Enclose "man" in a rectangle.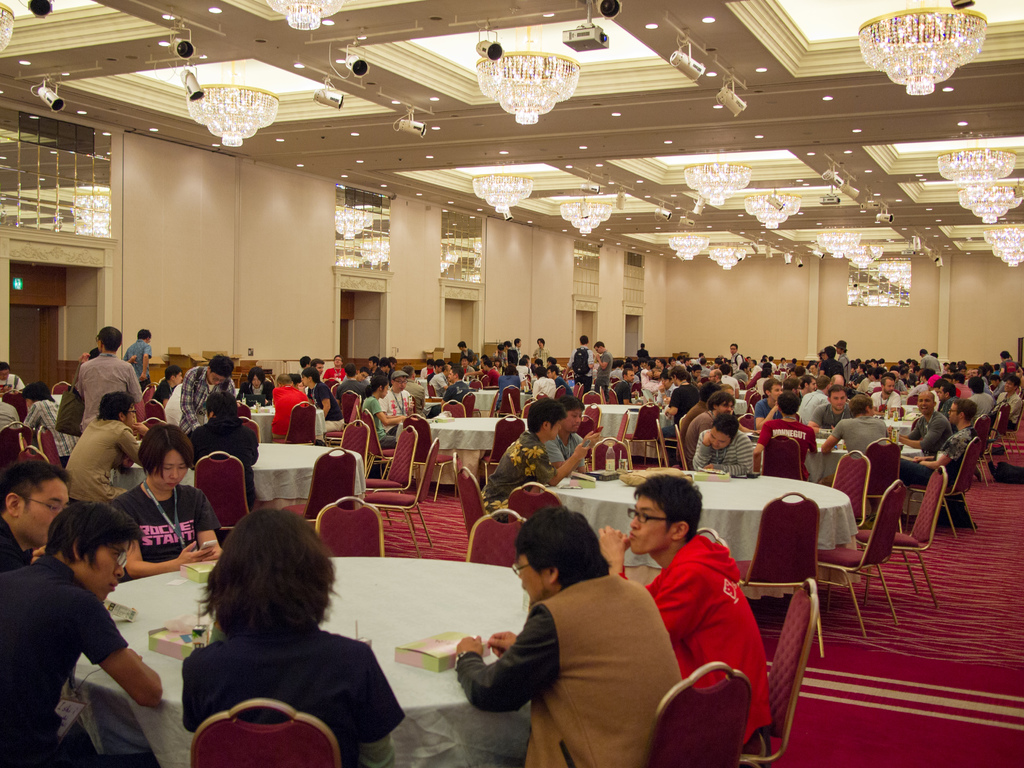
left=593, top=335, right=615, bottom=400.
